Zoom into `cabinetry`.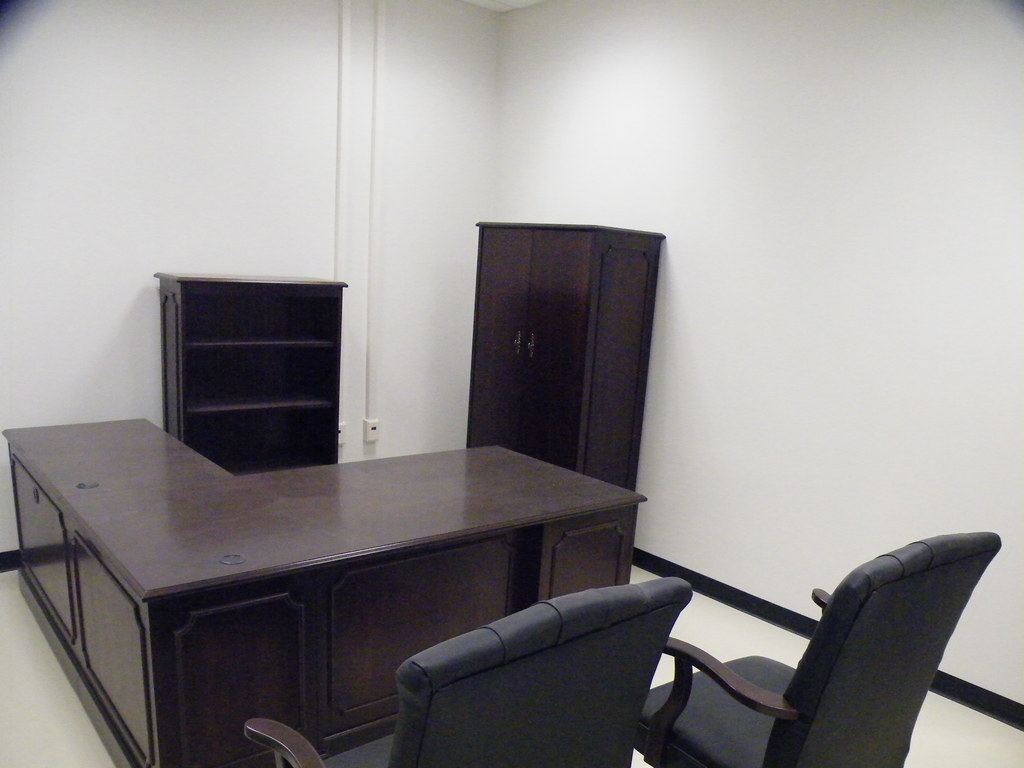
Zoom target: x1=0 y1=410 x2=644 y2=767.
